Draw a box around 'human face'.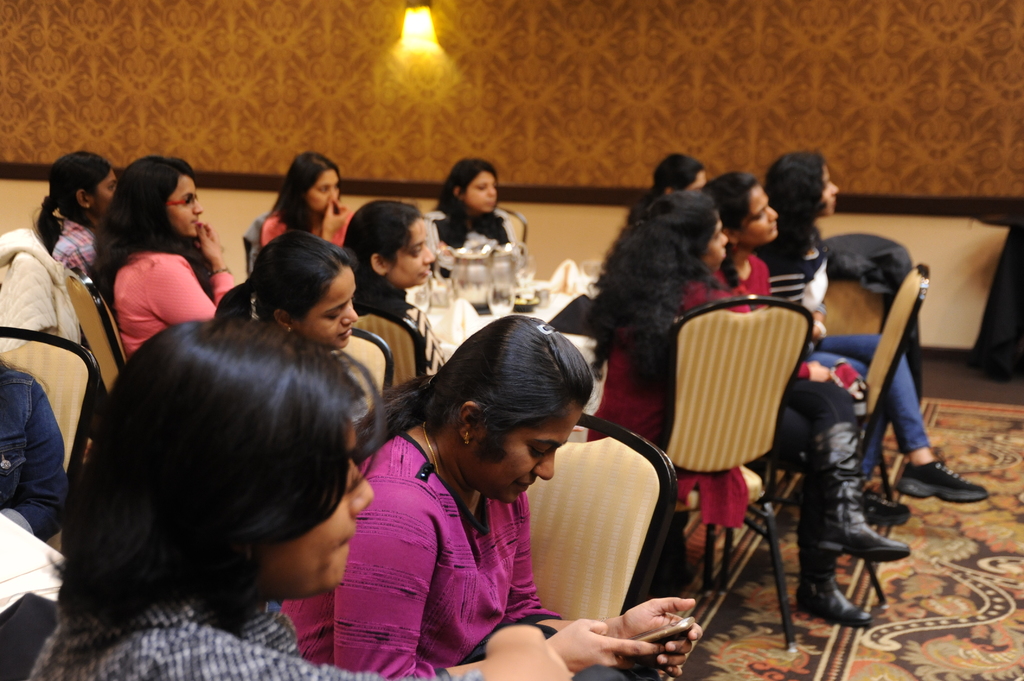
bbox=[463, 171, 499, 216].
